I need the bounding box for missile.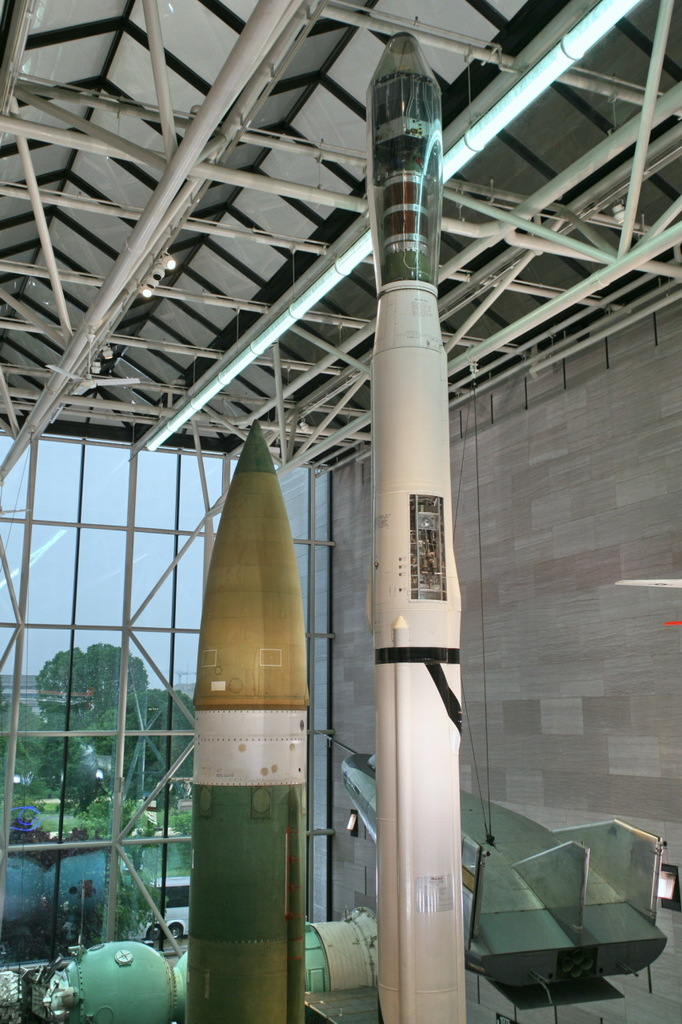
Here it is: (left=369, top=30, right=489, bottom=1020).
